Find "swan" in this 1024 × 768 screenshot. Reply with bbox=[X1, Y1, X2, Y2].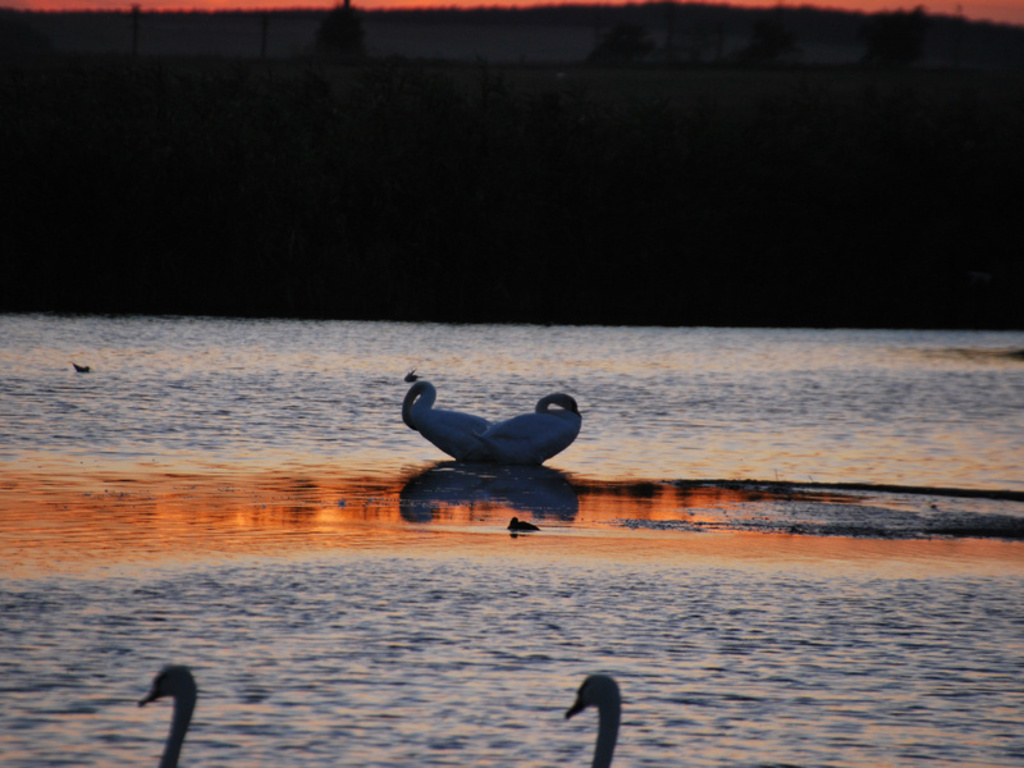
bbox=[124, 667, 204, 751].
